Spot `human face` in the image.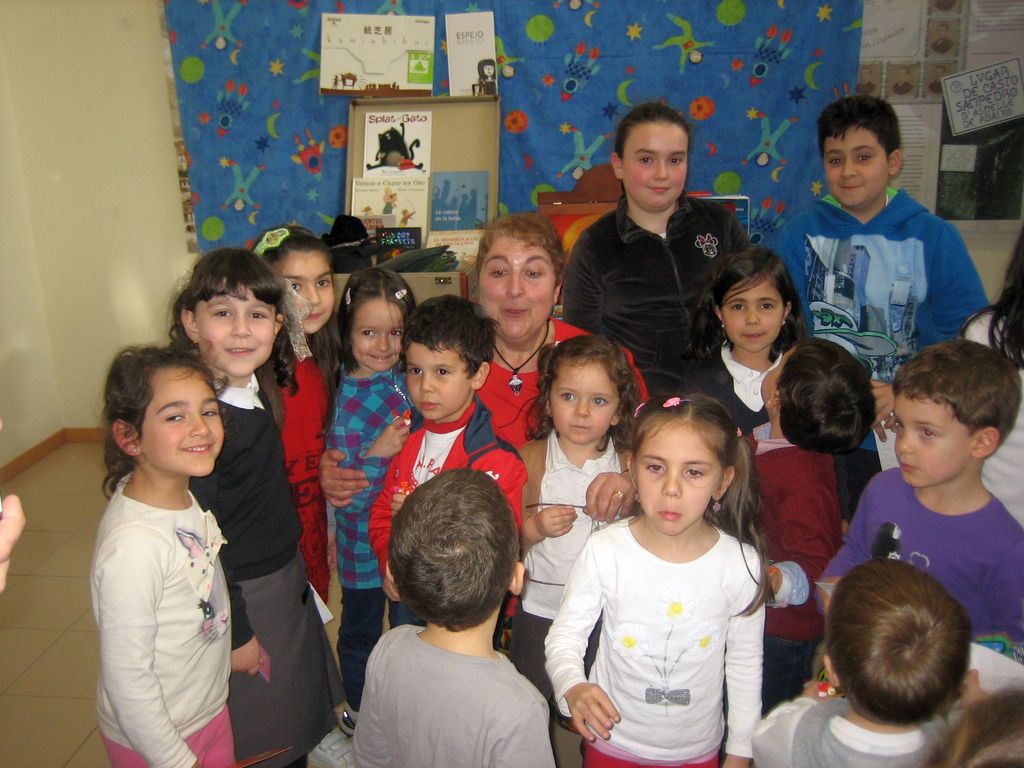
`human face` found at 477 232 555 344.
